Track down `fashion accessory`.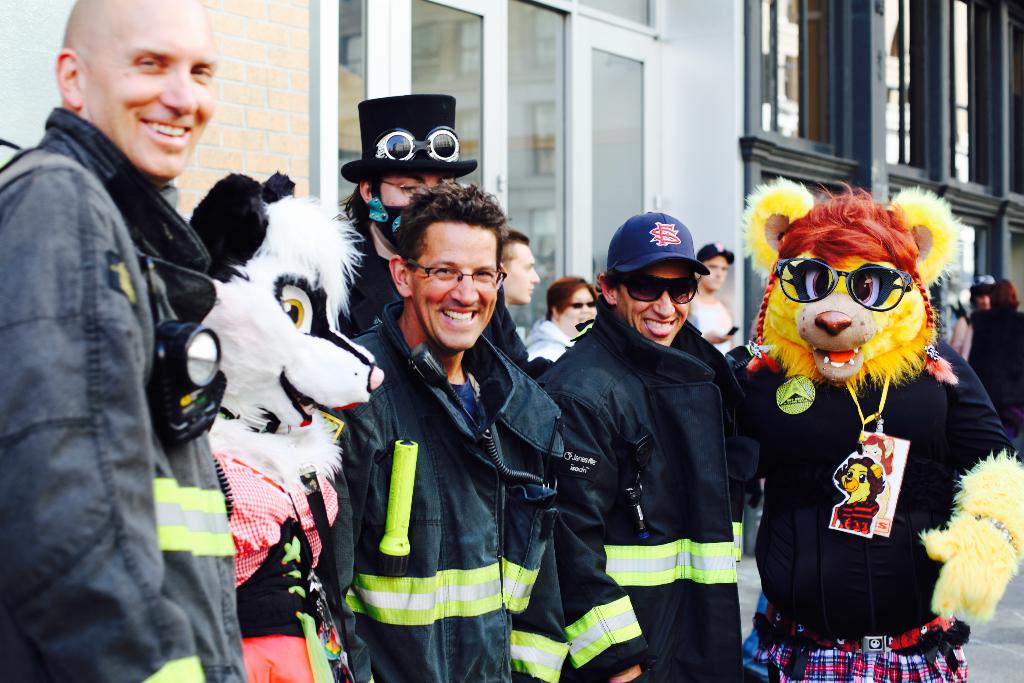
Tracked to x1=400 y1=259 x2=511 y2=293.
